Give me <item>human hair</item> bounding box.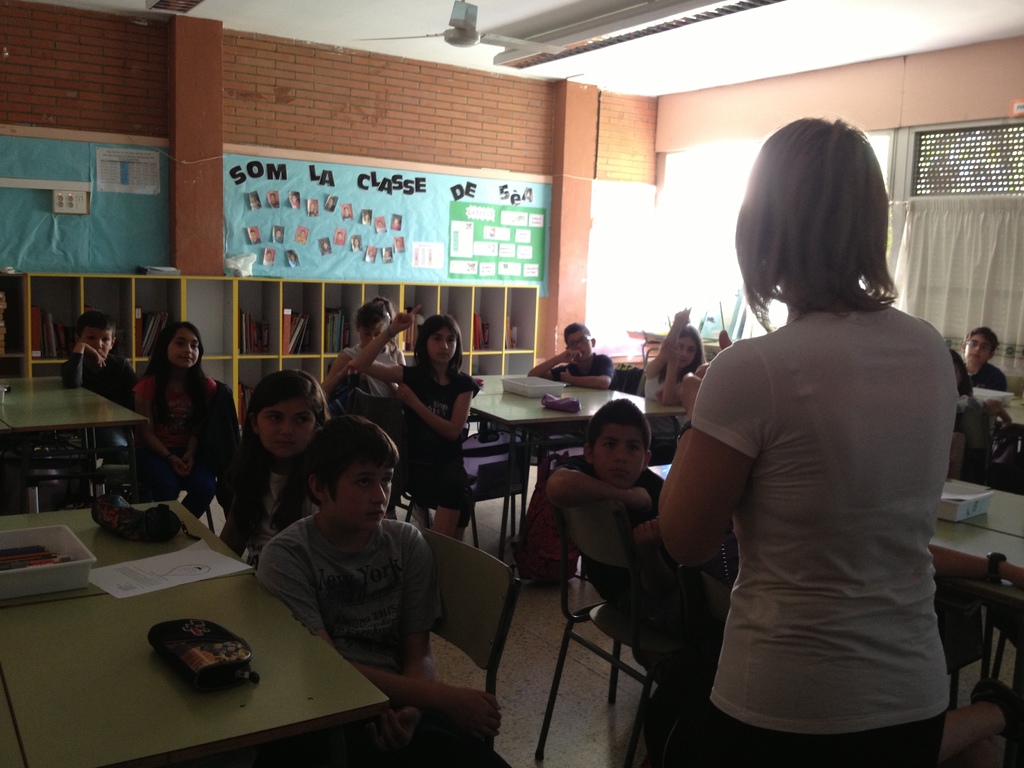
BBox(563, 322, 591, 348).
